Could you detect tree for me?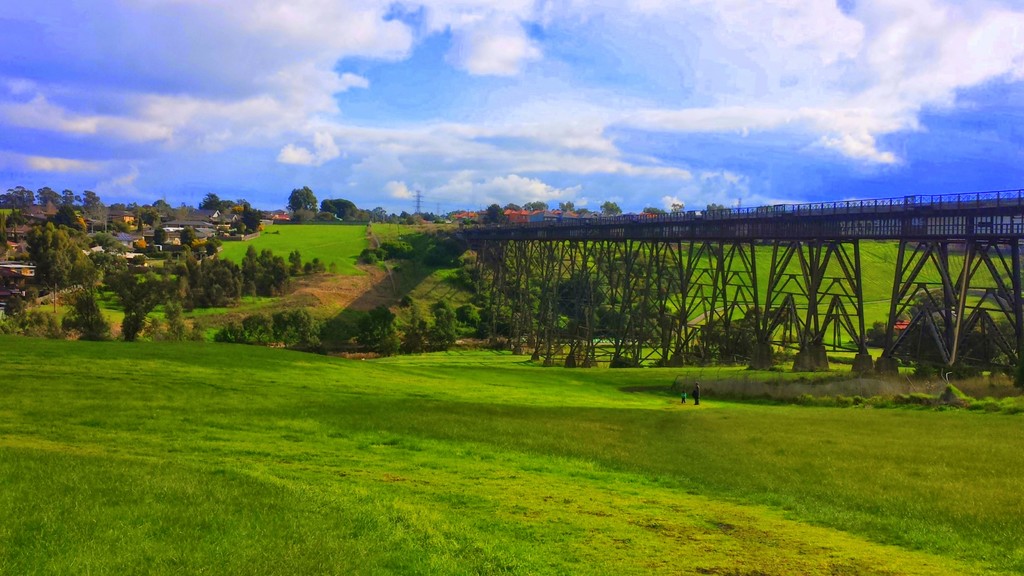
Detection result: bbox=(237, 244, 262, 289).
